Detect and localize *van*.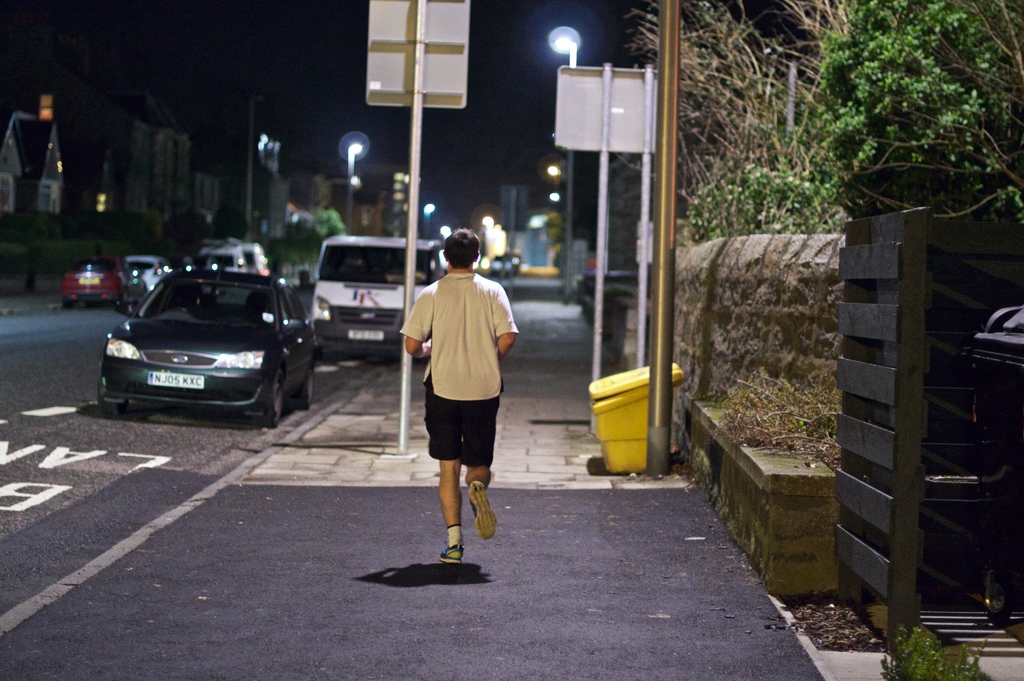
Localized at locate(295, 234, 443, 364).
